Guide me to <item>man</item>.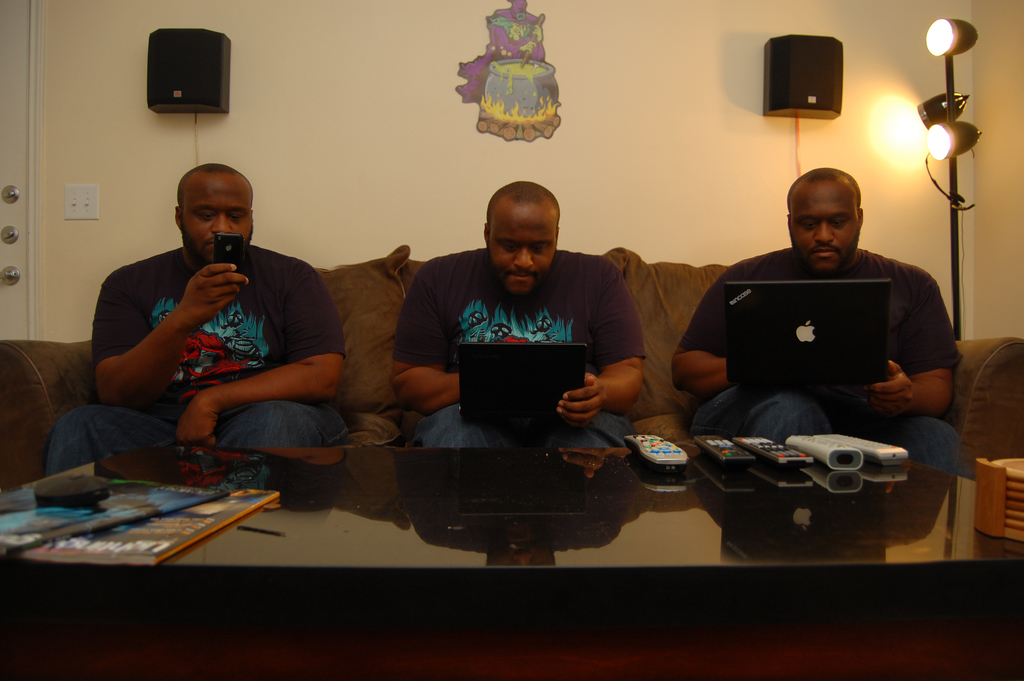
Guidance: box=[44, 163, 346, 477].
